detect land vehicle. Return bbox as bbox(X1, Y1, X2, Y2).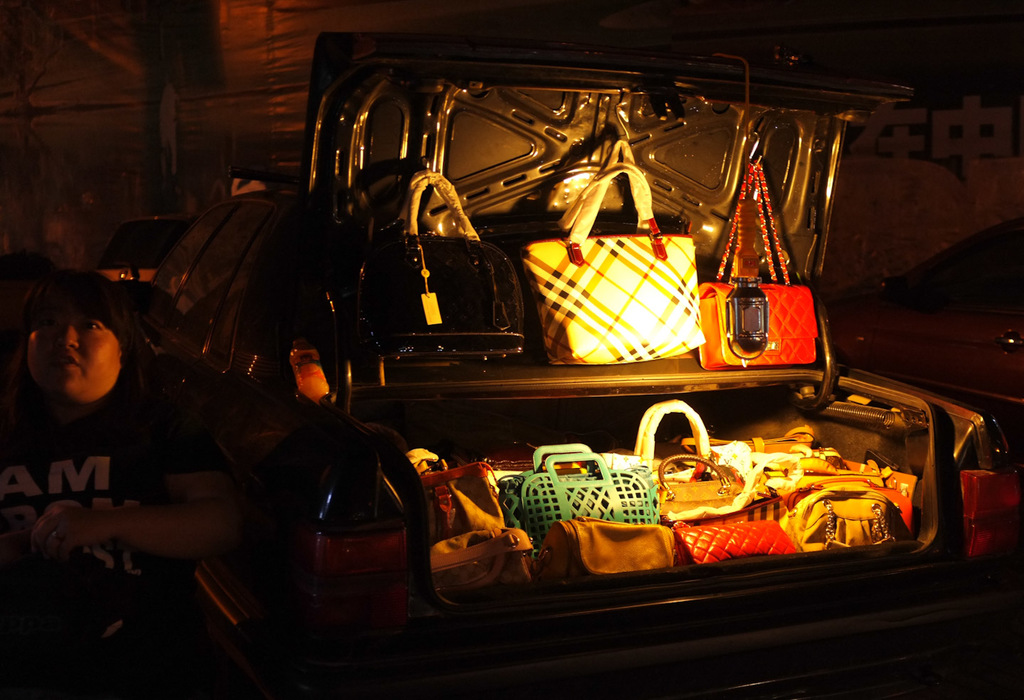
bbox(100, 25, 1023, 691).
